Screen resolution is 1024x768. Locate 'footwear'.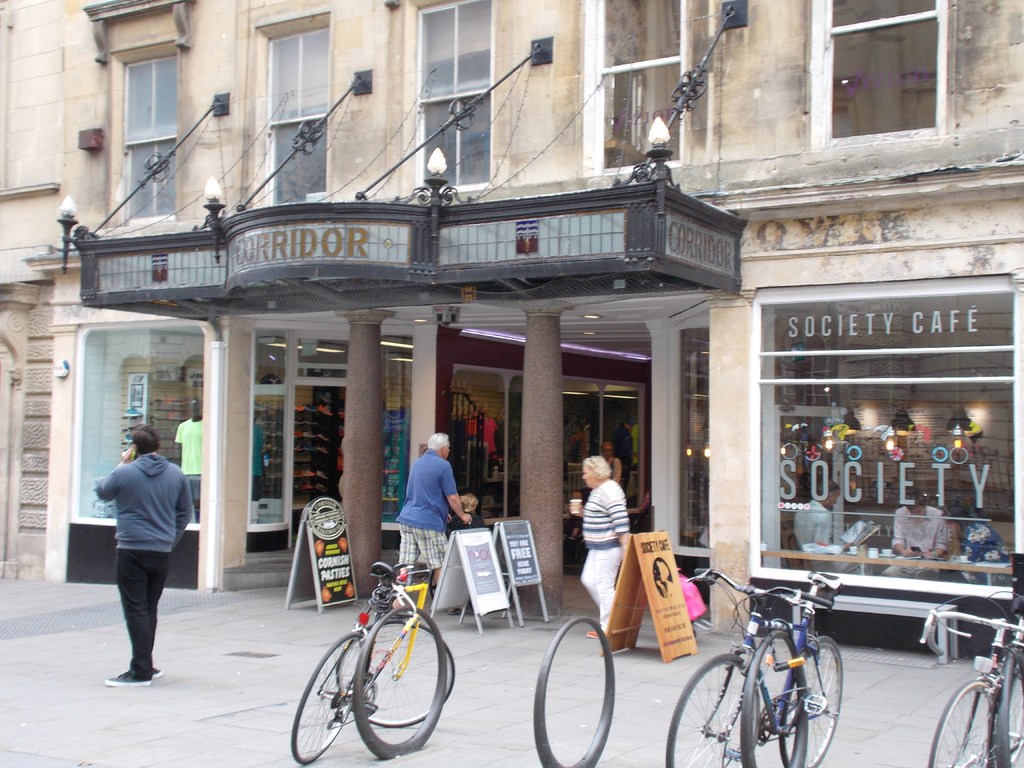
detection(299, 481, 312, 490).
